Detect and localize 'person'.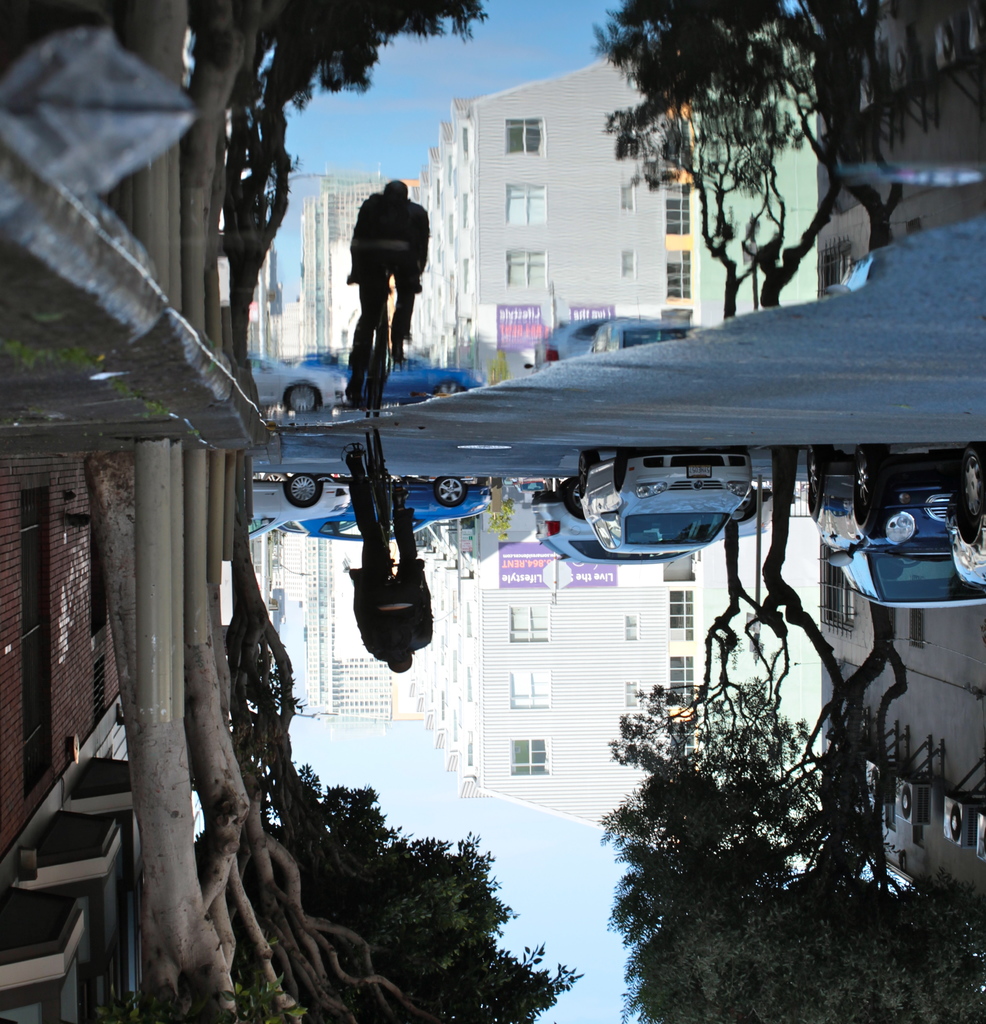
Localized at {"left": 332, "top": 151, "right": 446, "bottom": 387}.
